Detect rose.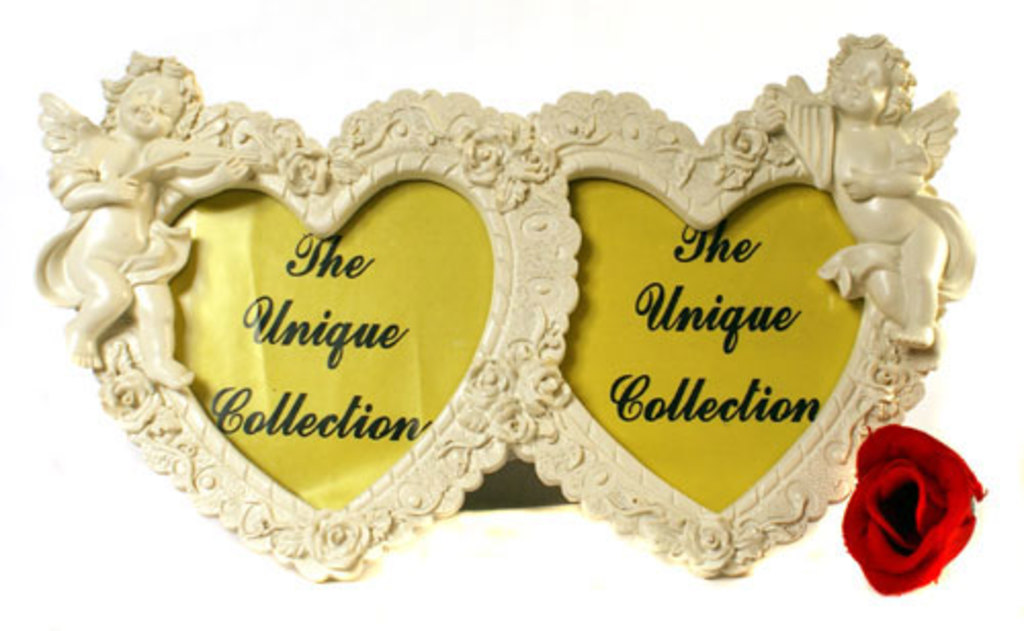
Detected at {"left": 848, "top": 383, "right": 901, "bottom": 426}.
